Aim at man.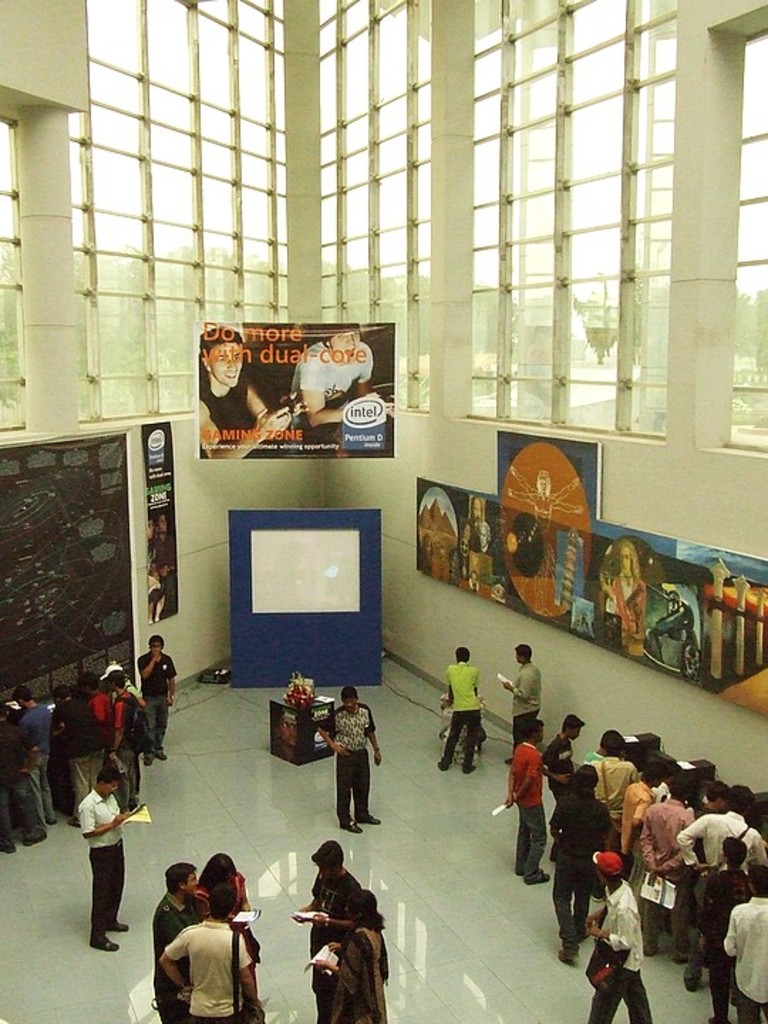
Aimed at l=317, t=688, r=383, b=831.
